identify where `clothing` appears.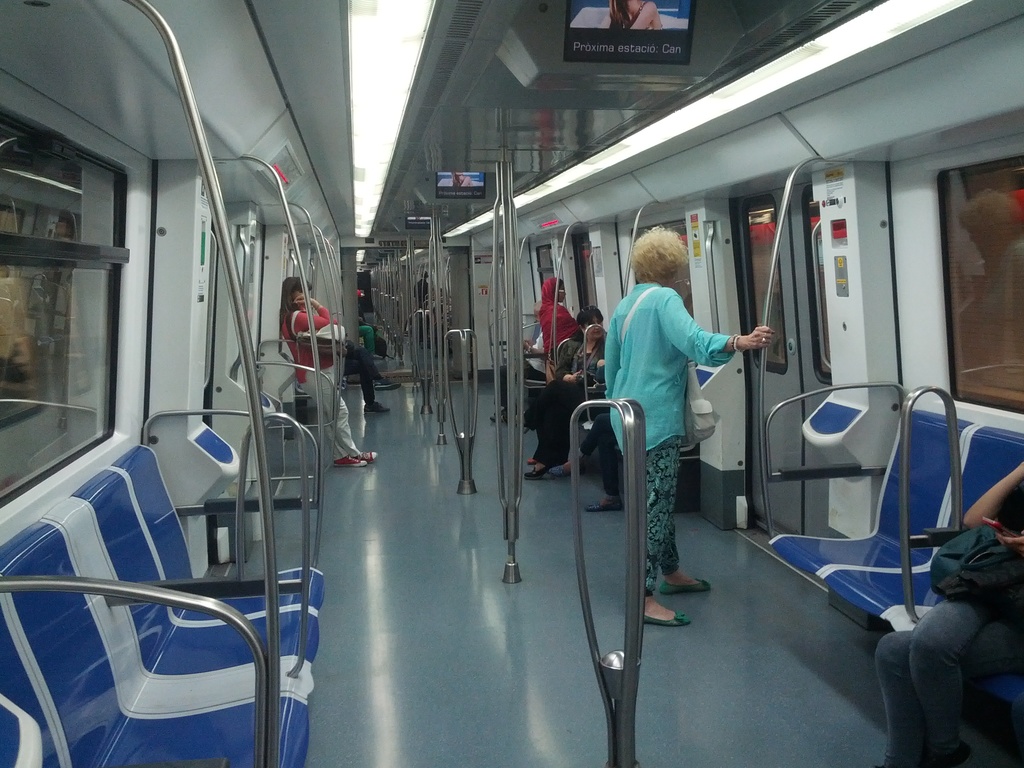
Appears at {"left": 282, "top": 302, "right": 362, "bottom": 461}.
